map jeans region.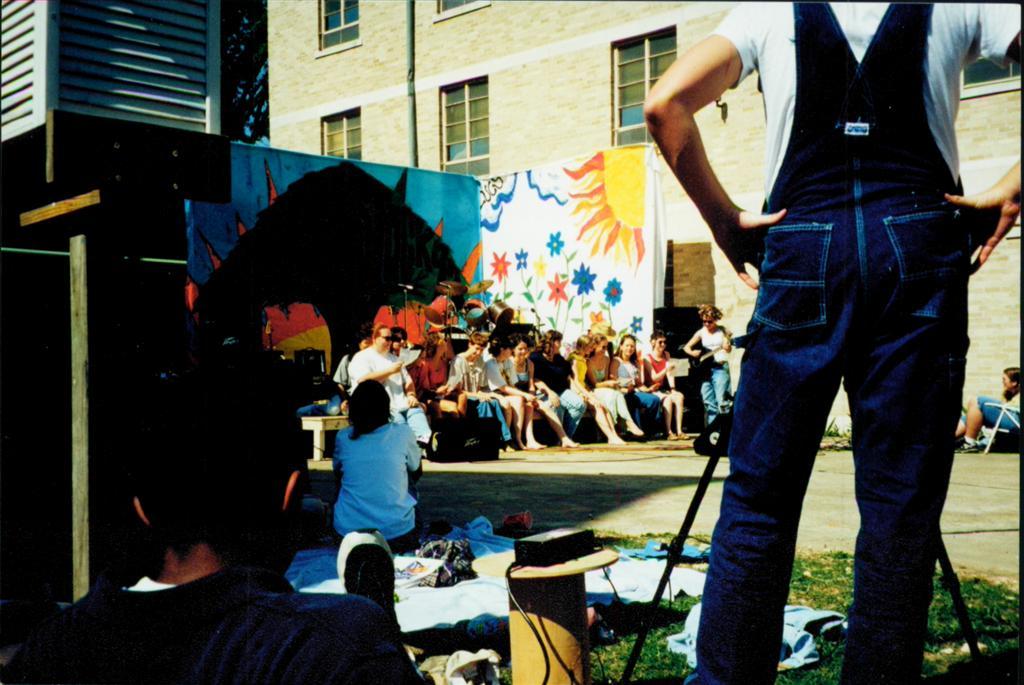
Mapped to left=561, top=393, right=587, bottom=432.
